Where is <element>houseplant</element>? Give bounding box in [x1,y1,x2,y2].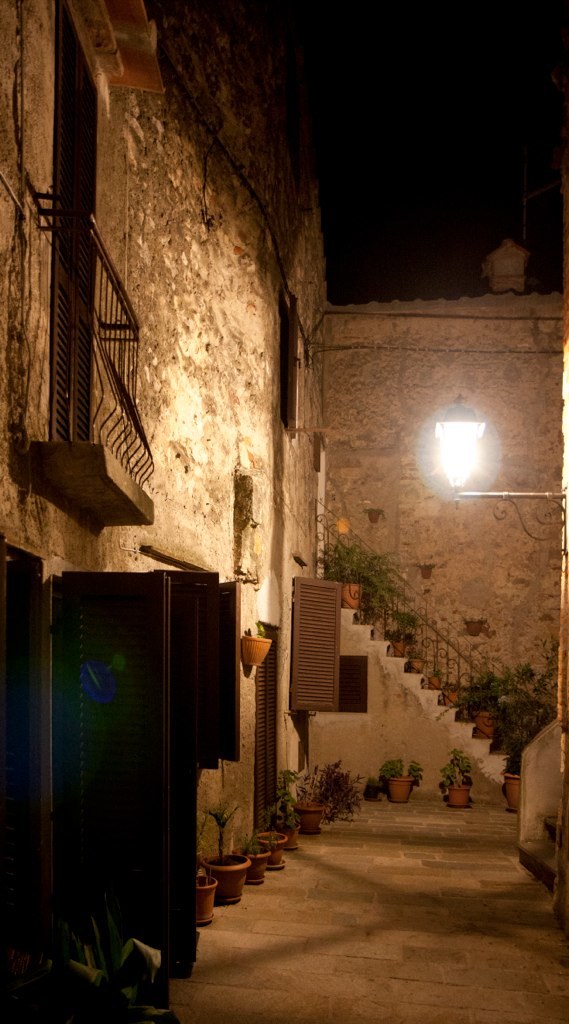
[292,767,370,827].
